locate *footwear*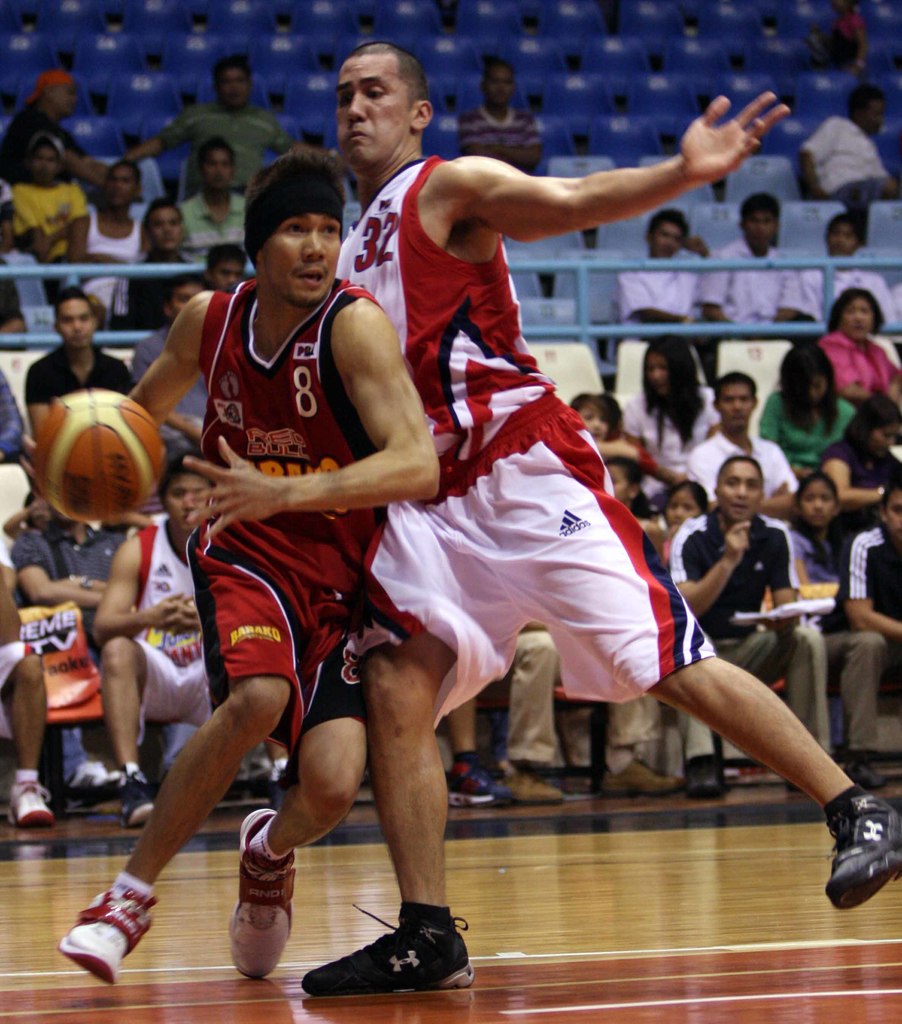
region(116, 770, 167, 830)
